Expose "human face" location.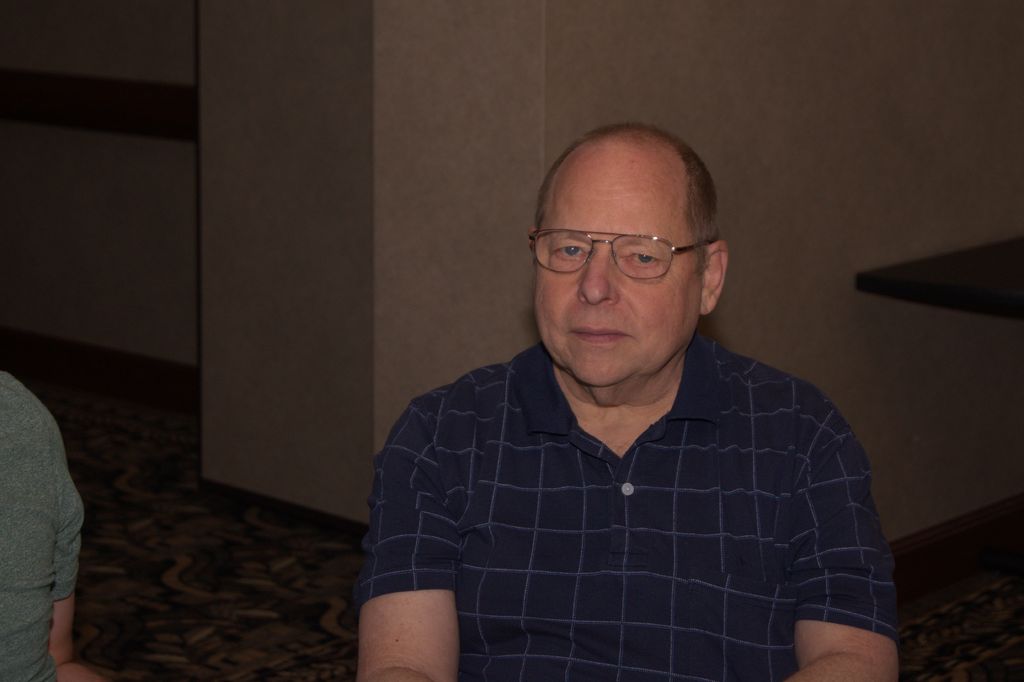
Exposed at [left=535, top=144, right=703, bottom=386].
